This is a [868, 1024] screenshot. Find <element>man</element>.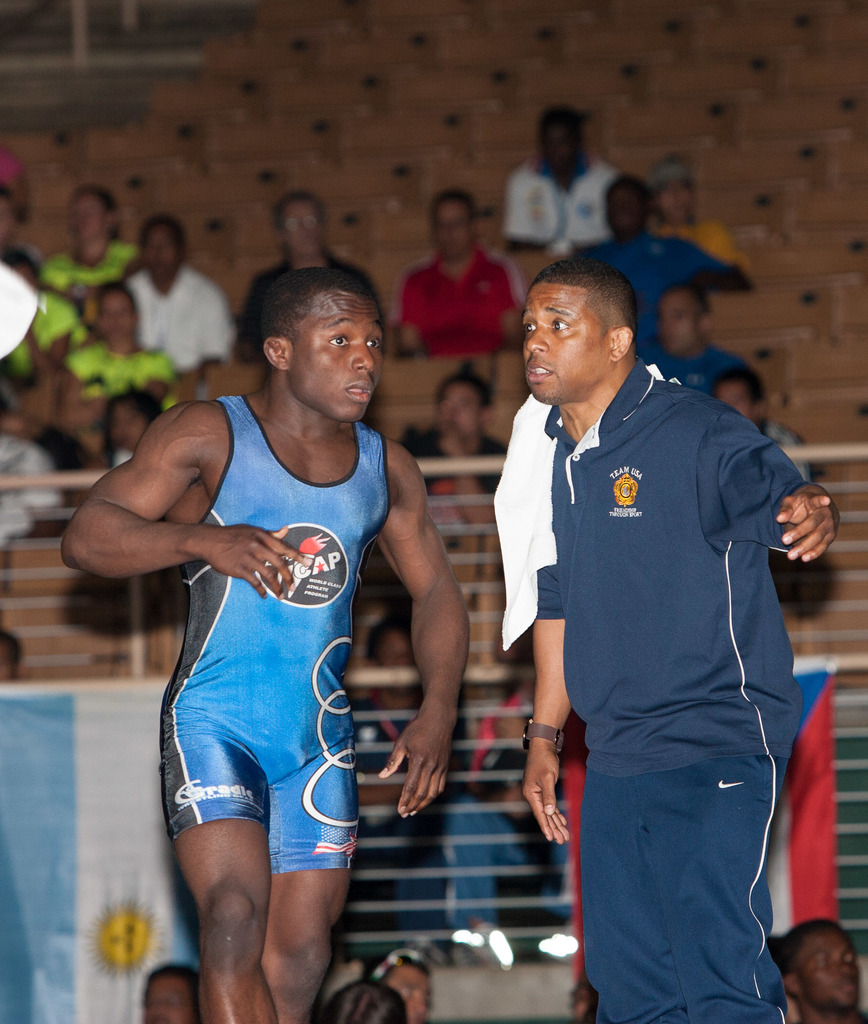
Bounding box: region(507, 106, 613, 249).
